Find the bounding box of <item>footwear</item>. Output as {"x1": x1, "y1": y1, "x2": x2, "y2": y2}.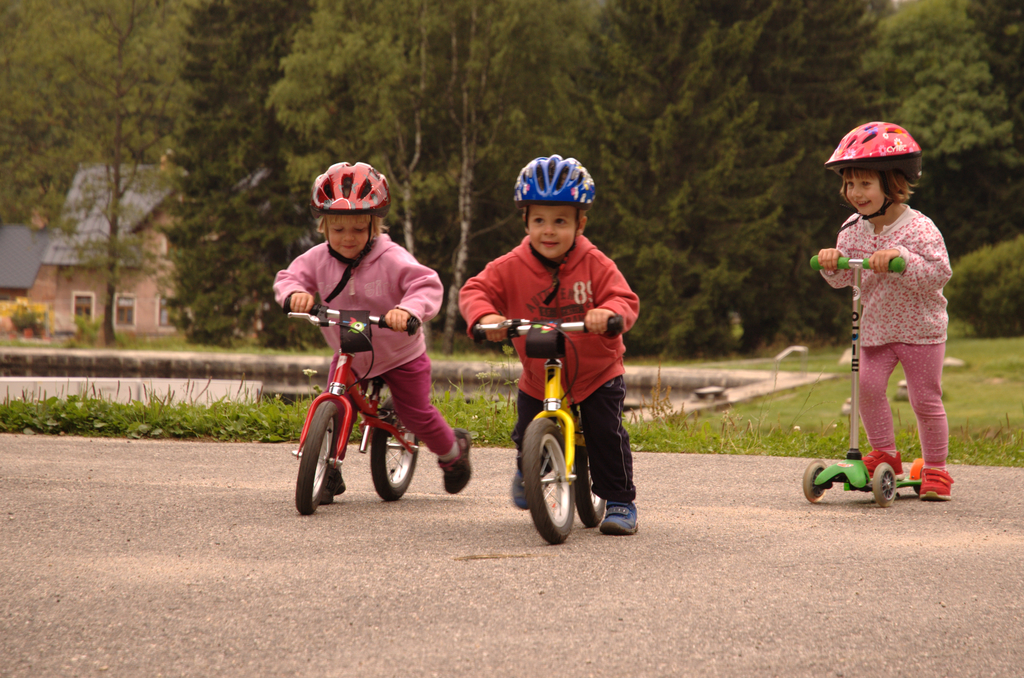
{"x1": 445, "y1": 425, "x2": 478, "y2": 493}.
